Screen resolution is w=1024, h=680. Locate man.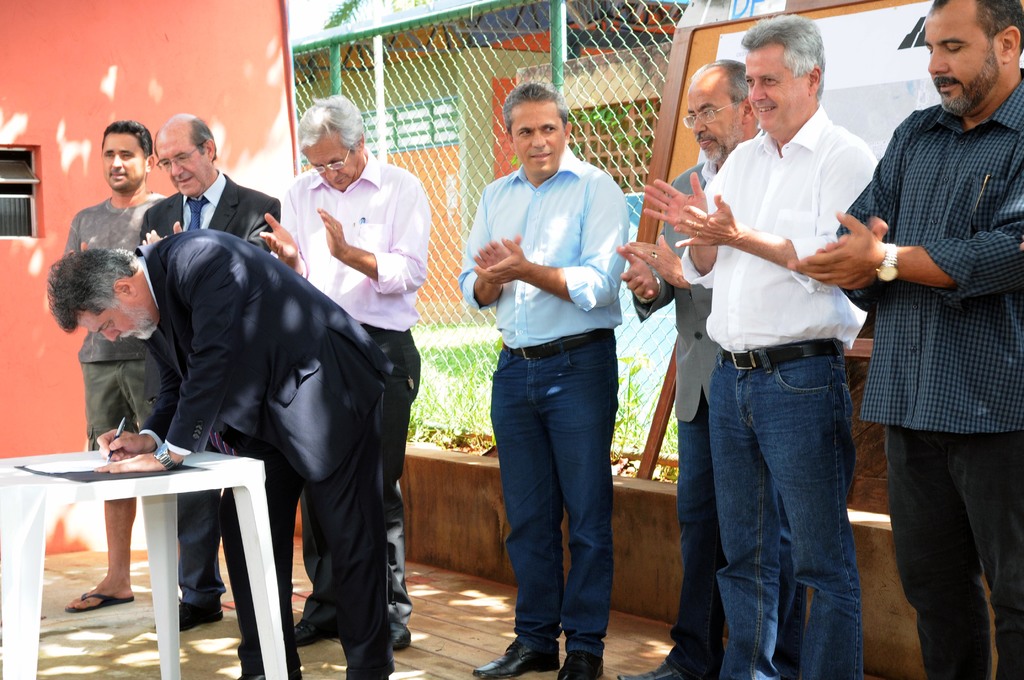
bbox=(463, 64, 621, 679).
